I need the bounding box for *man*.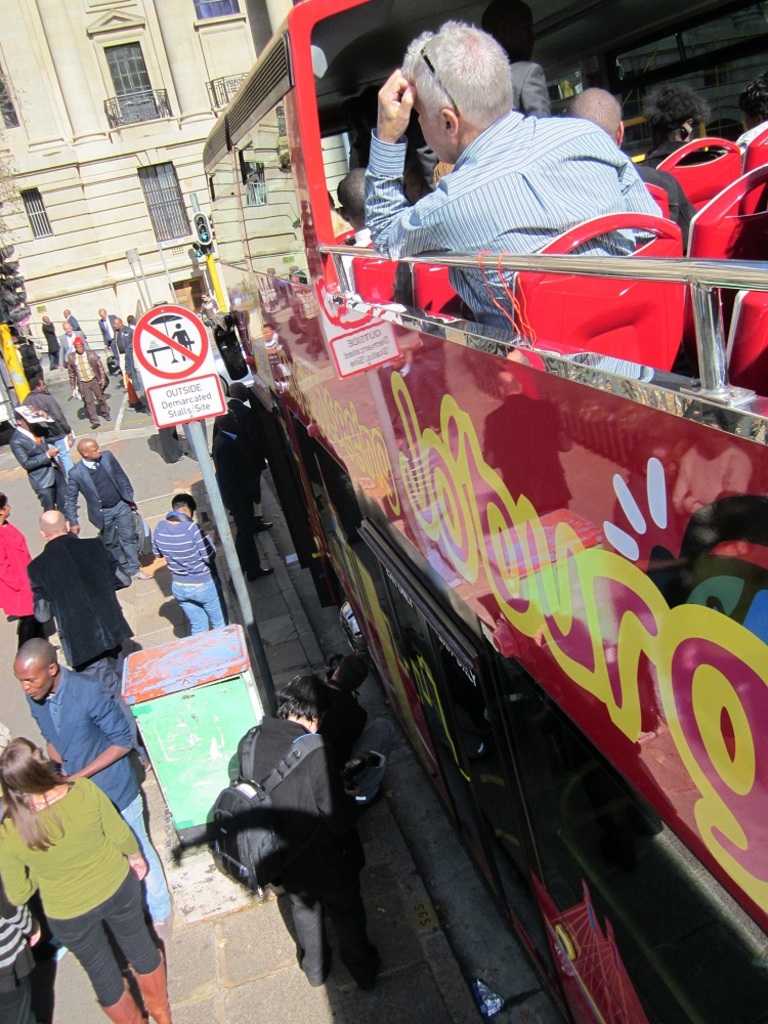
Here it is: bbox=(109, 317, 133, 358).
